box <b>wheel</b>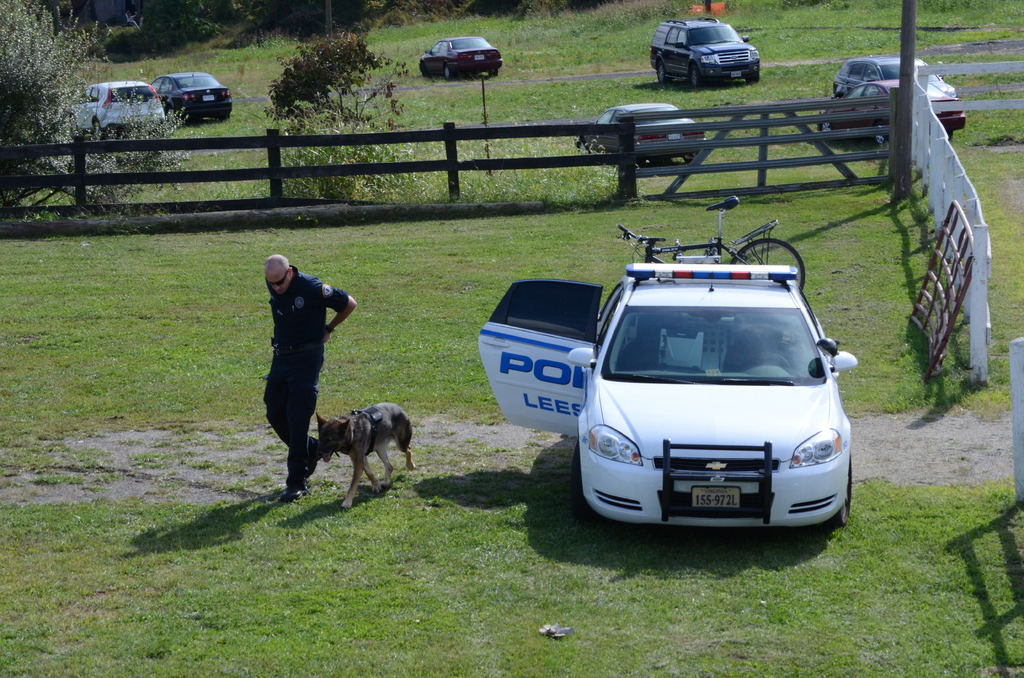
(left=657, top=58, right=669, bottom=80)
